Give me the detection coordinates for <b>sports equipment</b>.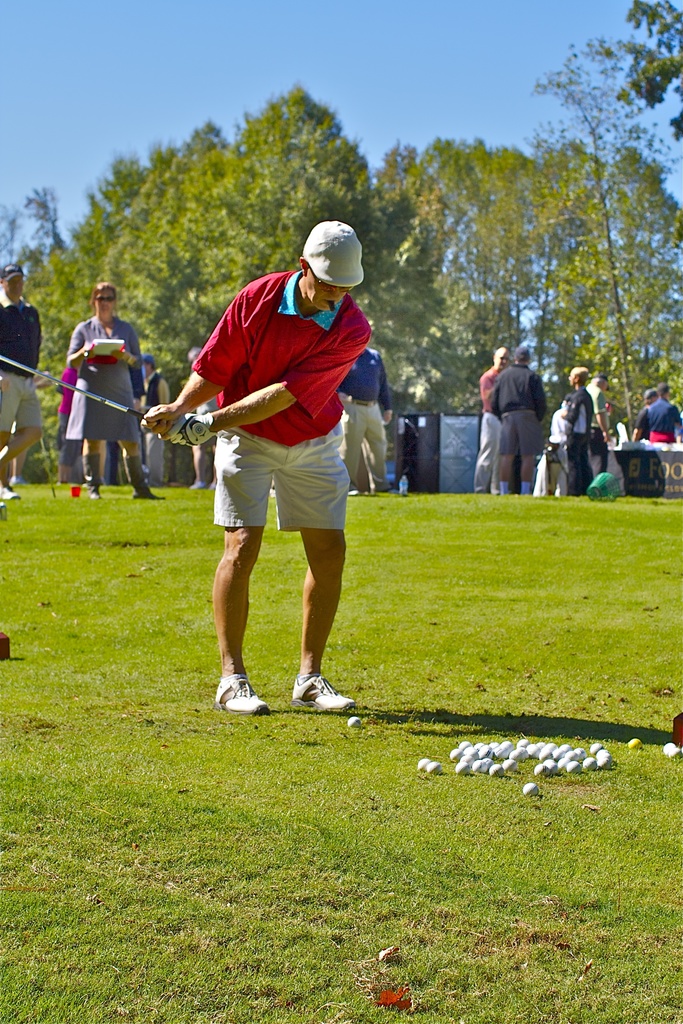
(287,671,359,710).
